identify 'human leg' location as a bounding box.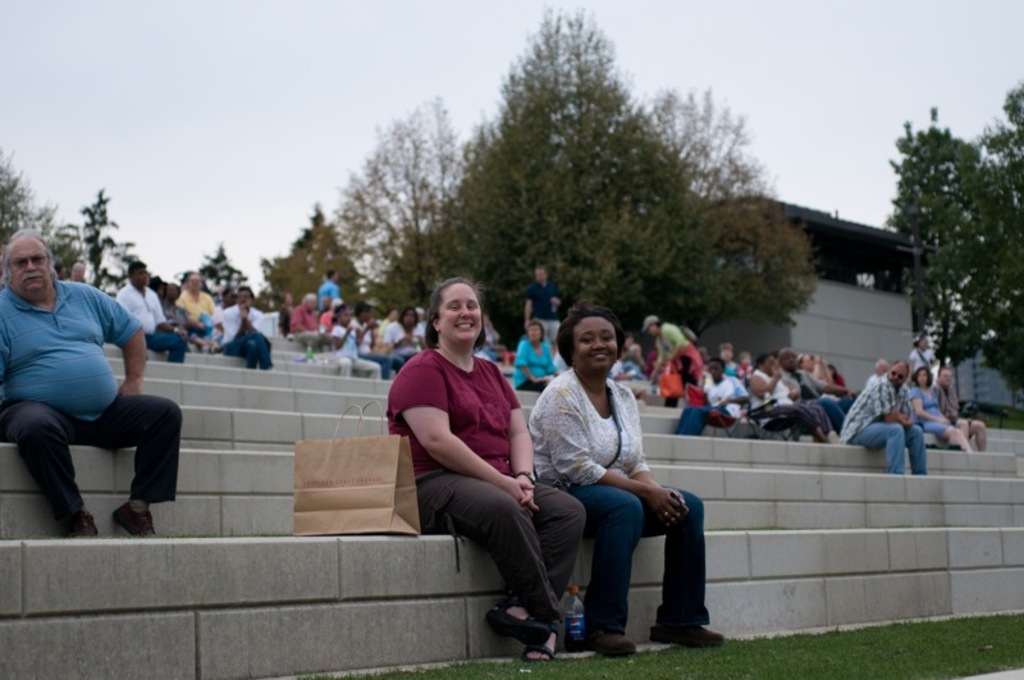
box(650, 482, 718, 644).
